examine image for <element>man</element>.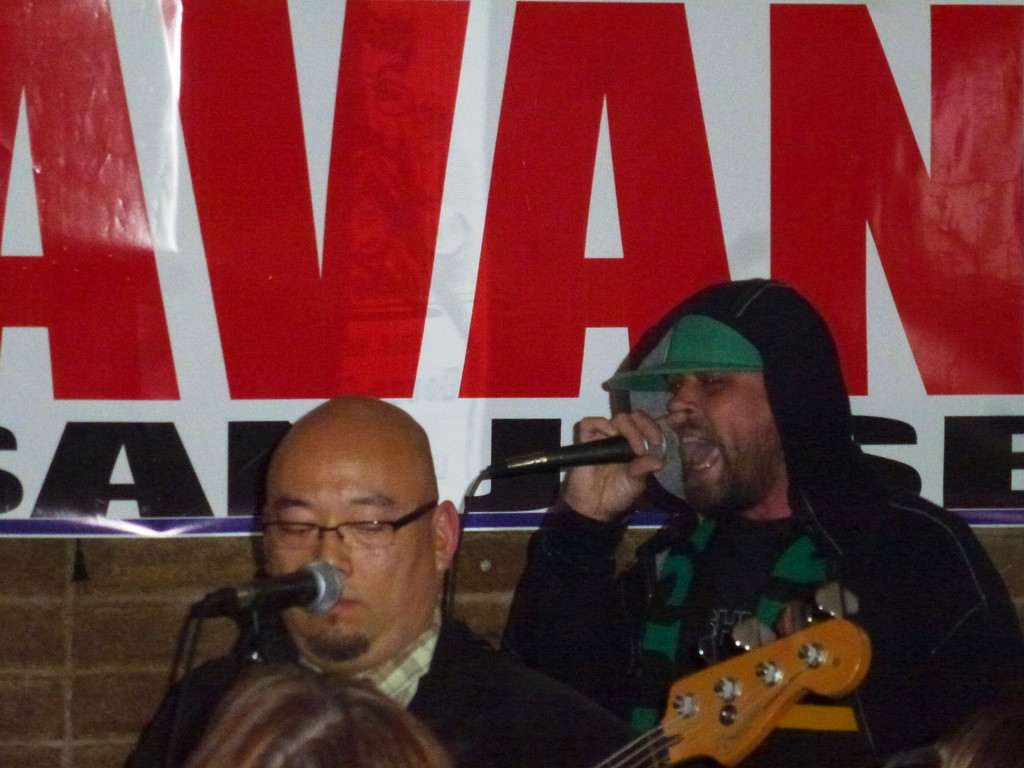
Examination result: Rect(494, 283, 1023, 767).
